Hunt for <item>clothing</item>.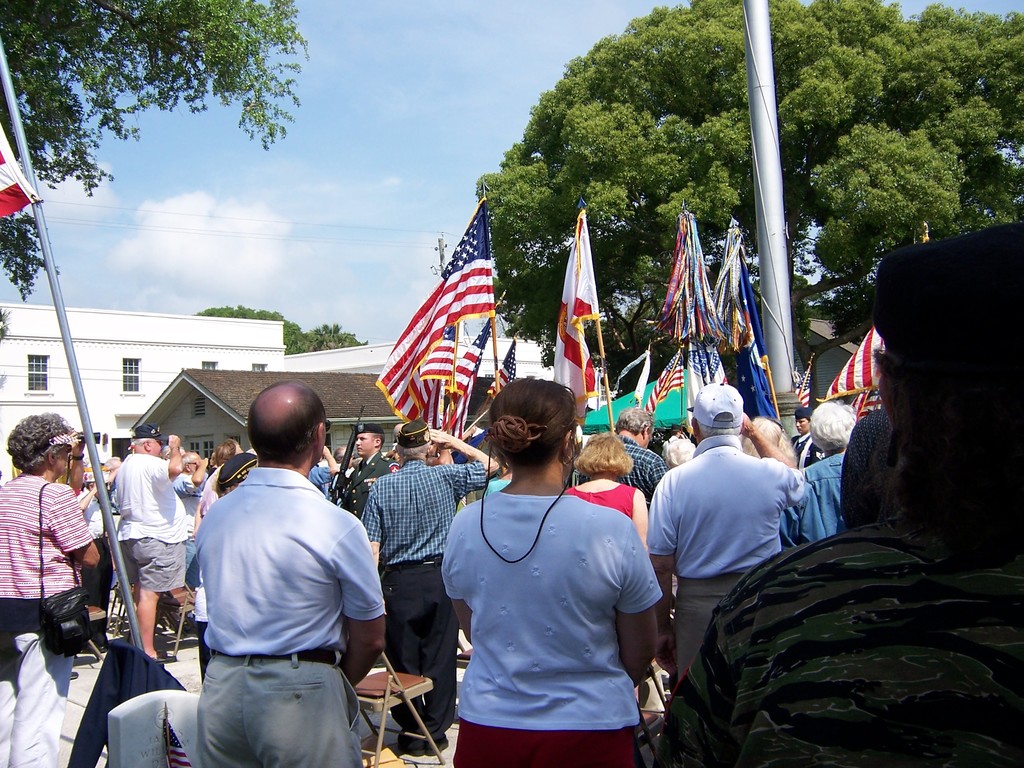
Hunted down at l=172, t=471, r=206, b=581.
